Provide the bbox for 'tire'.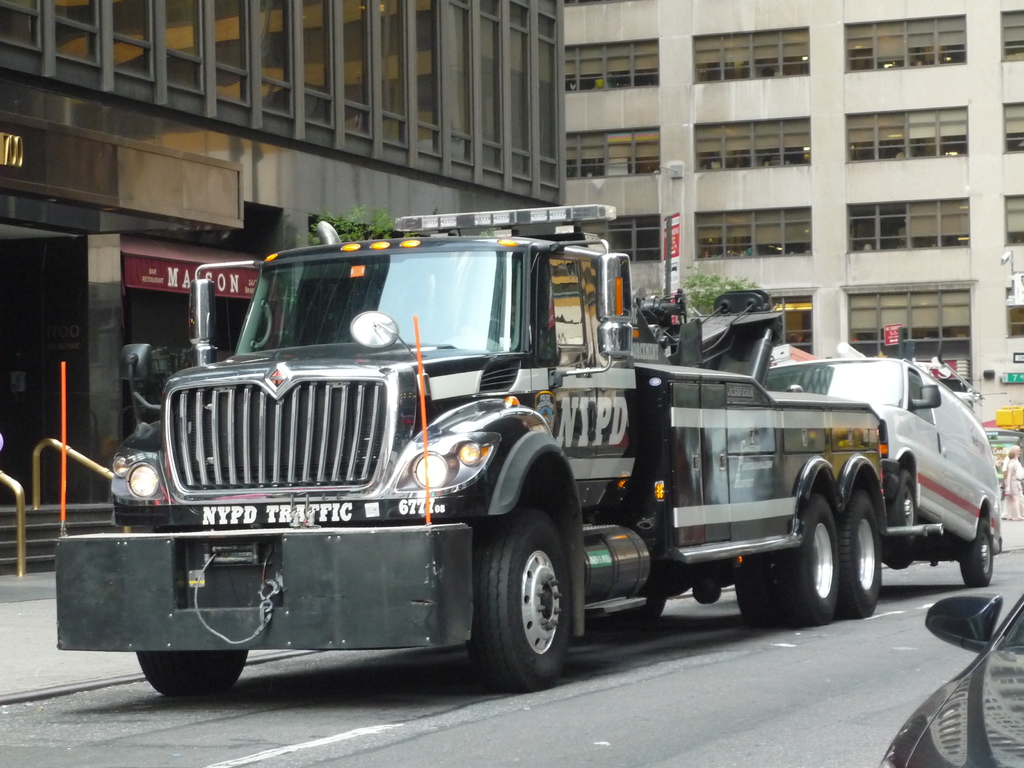
<box>777,495,838,625</box>.
